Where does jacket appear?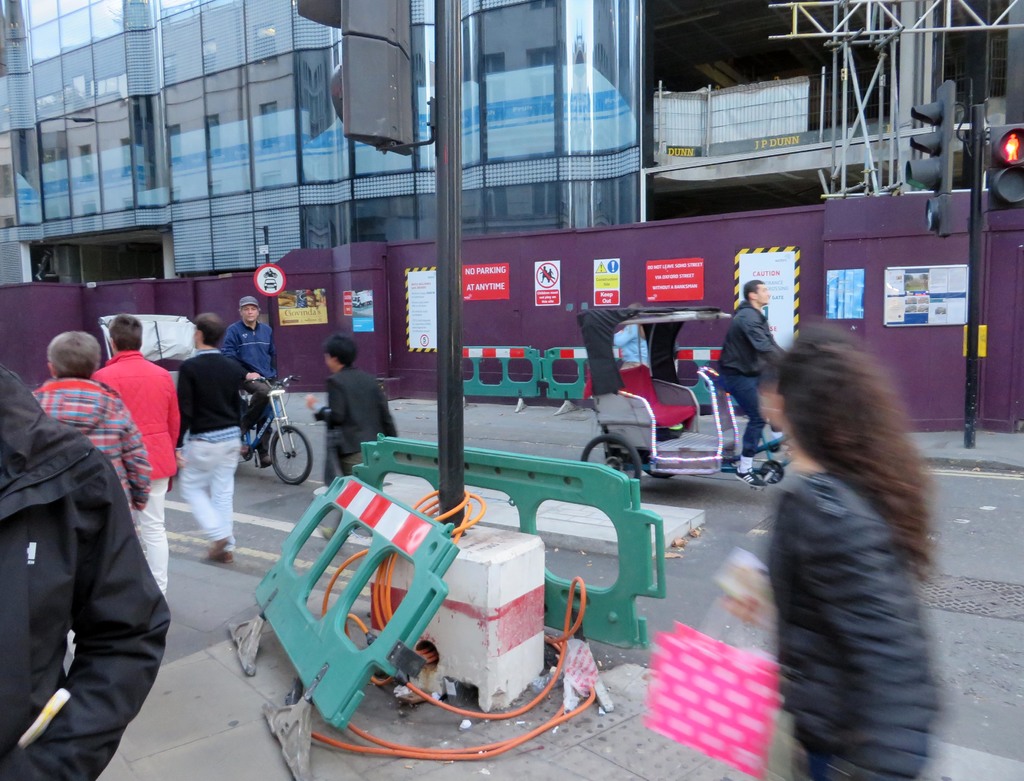
Appears at x1=35 y1=373 x2=154 y2=507.
